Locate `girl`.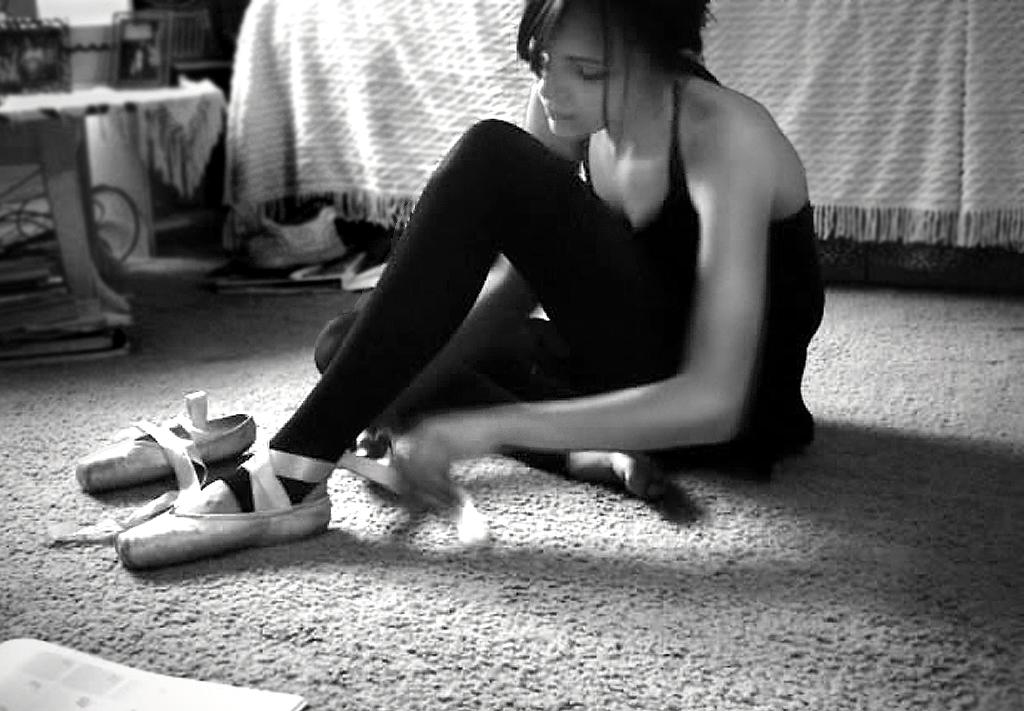
Bounding box: left=114, top=0, right=828, bottom=557.
